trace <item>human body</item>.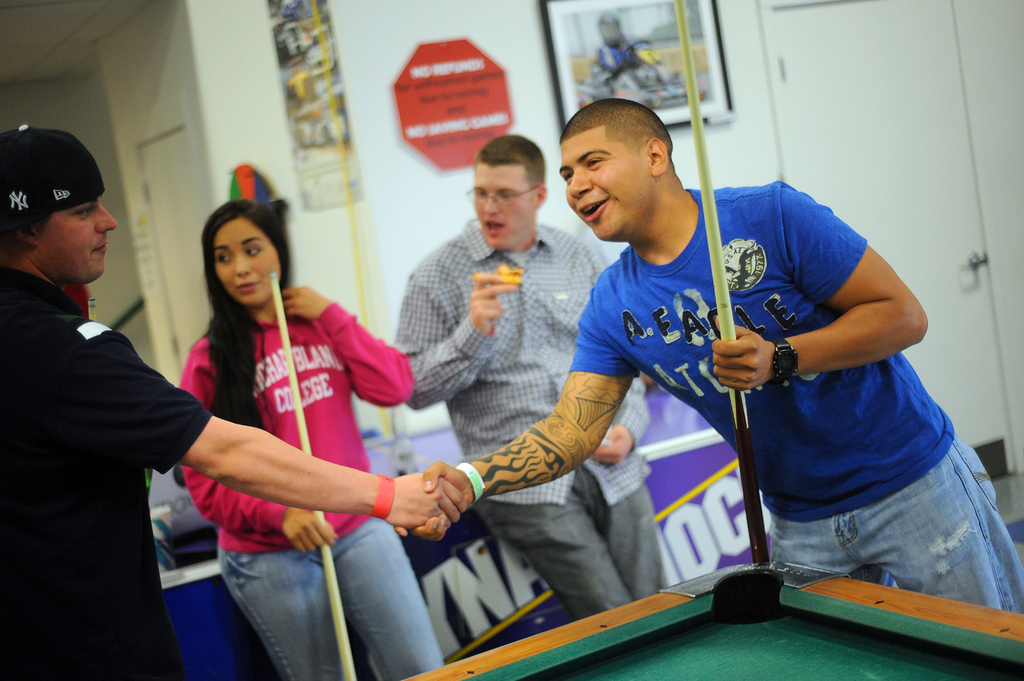
Traced to (396,137,671,621).
